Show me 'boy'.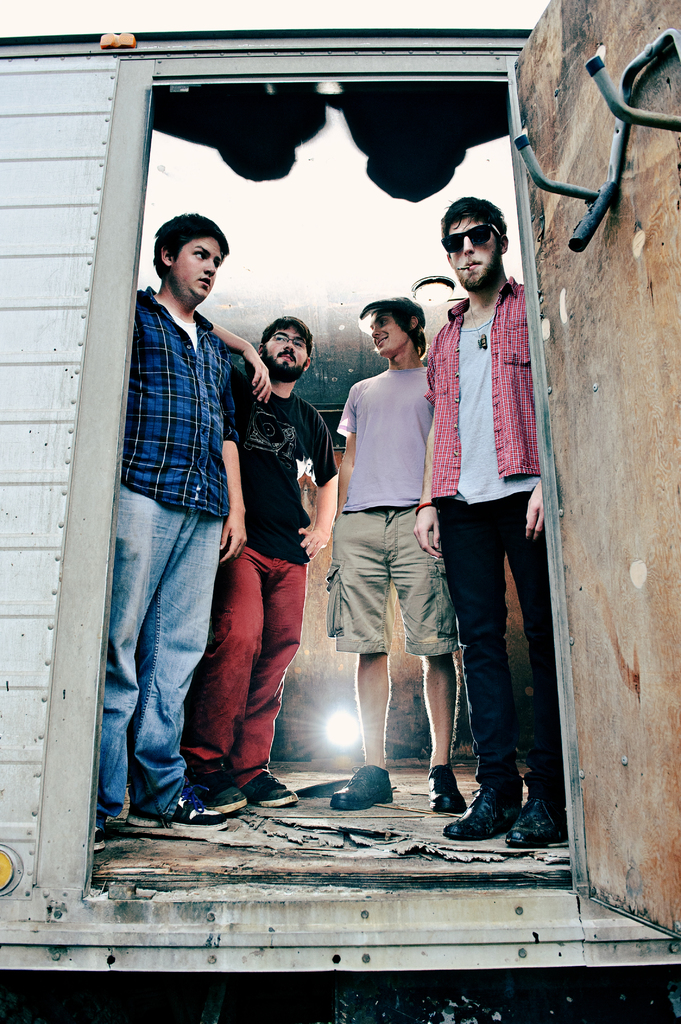
'boy' is here: region(326, 296, 478, 800).
